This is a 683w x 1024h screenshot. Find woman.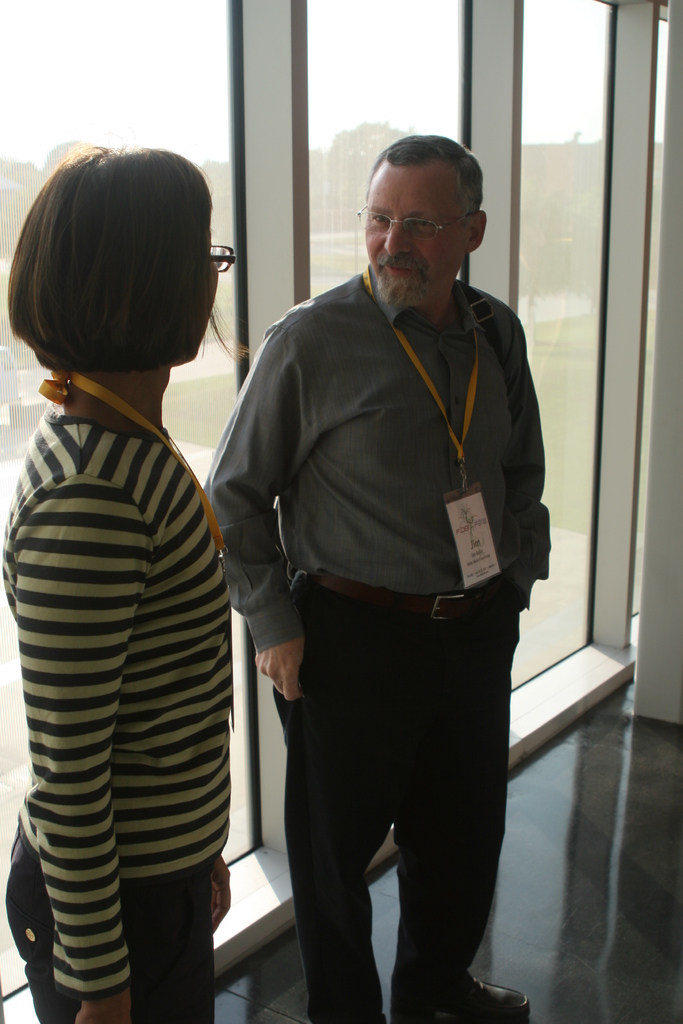
Bounding box: crop(8, 153, 226, 1023).
